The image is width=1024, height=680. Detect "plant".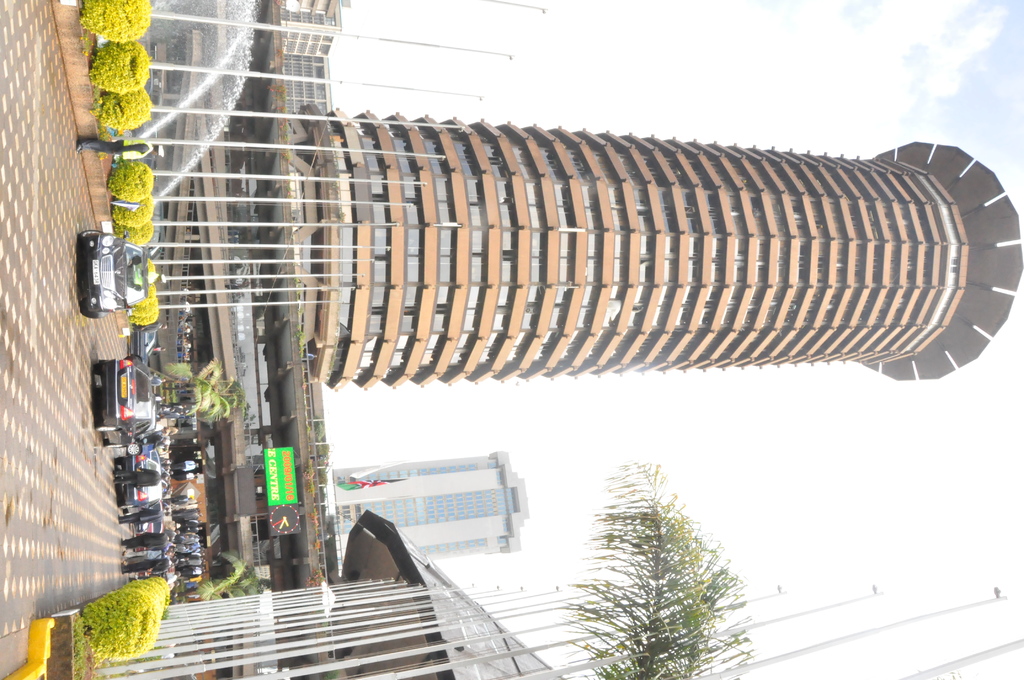
Detection: select_region(85, 86, 157, 126).
